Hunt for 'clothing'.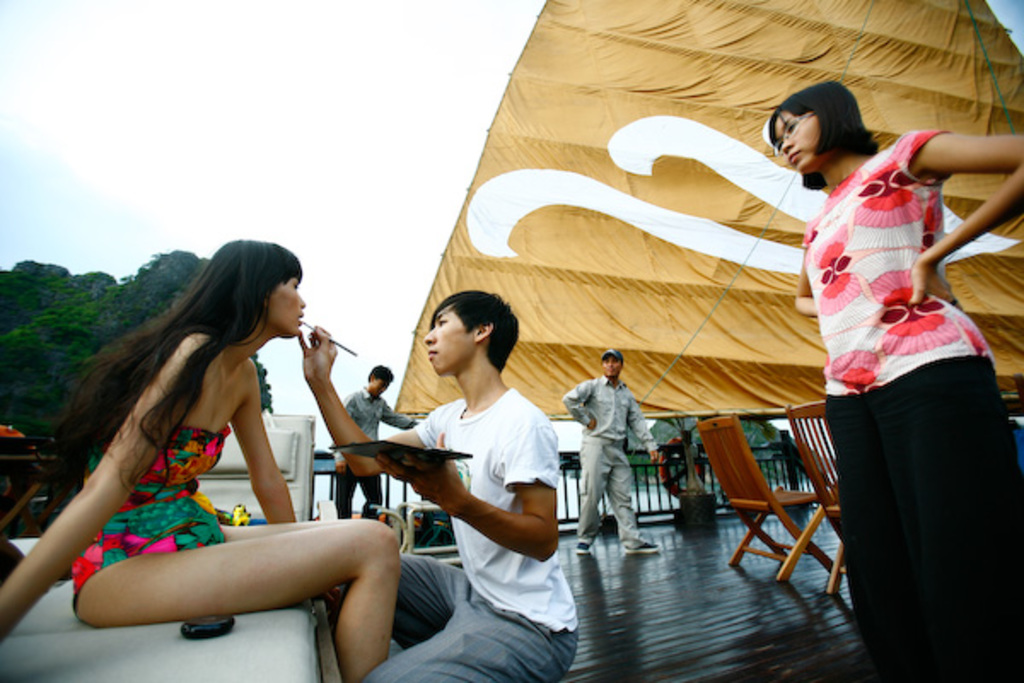
Hunted down at [65,429,229,603].
